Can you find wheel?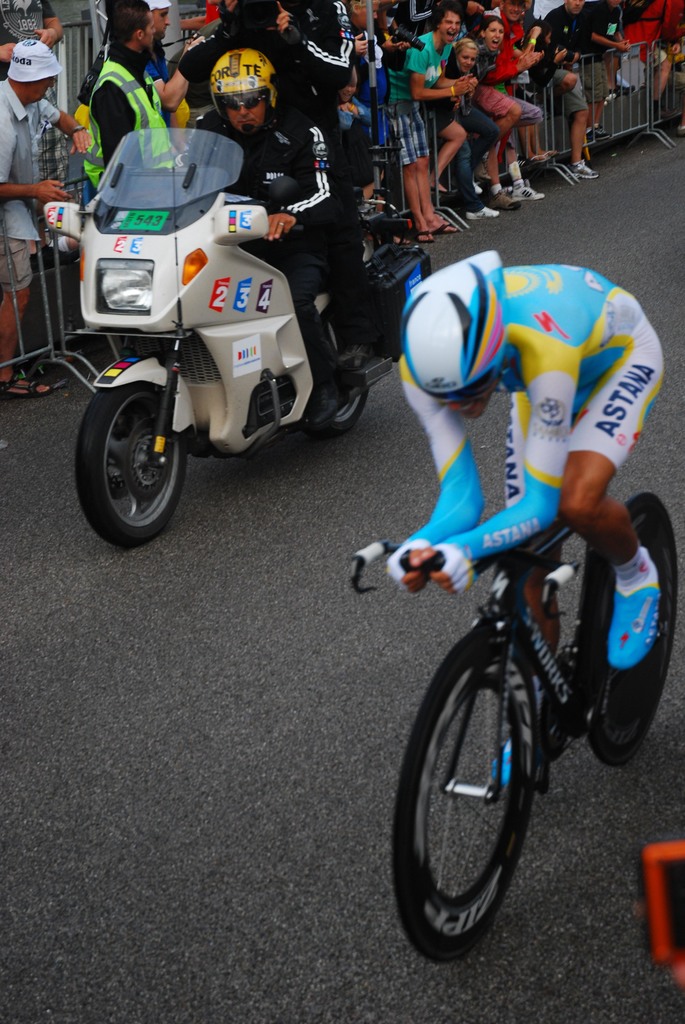
Yes, bounding box: bbox=[73, 335, 195, 541].
